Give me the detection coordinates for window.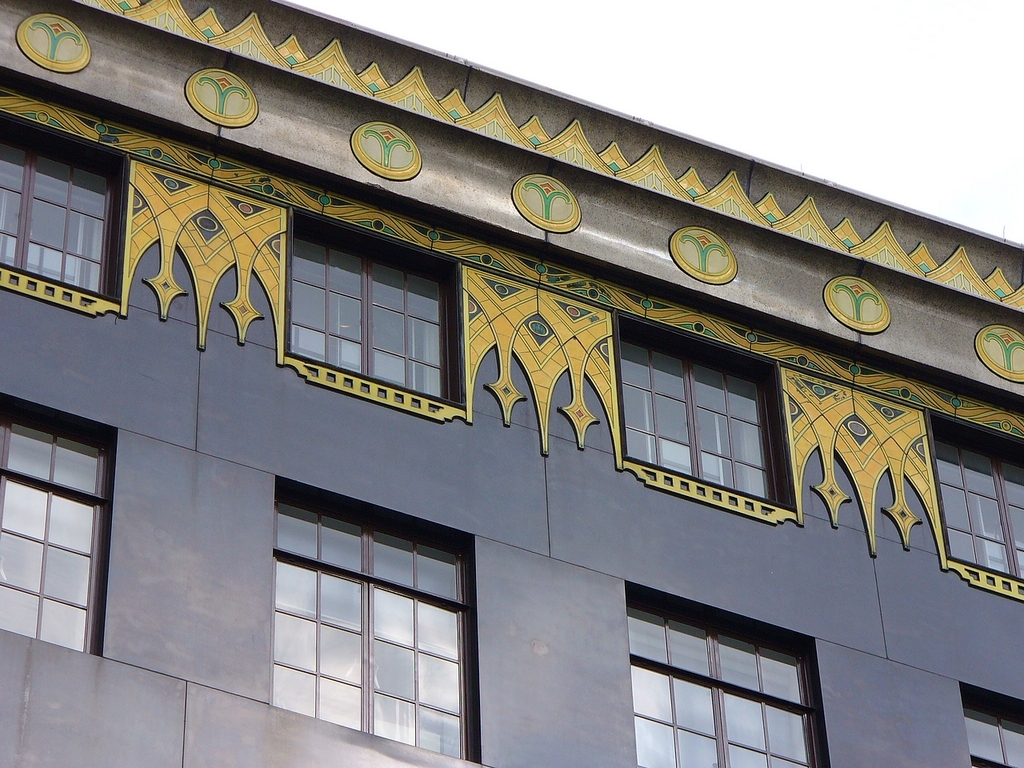
283:208:467:400.
